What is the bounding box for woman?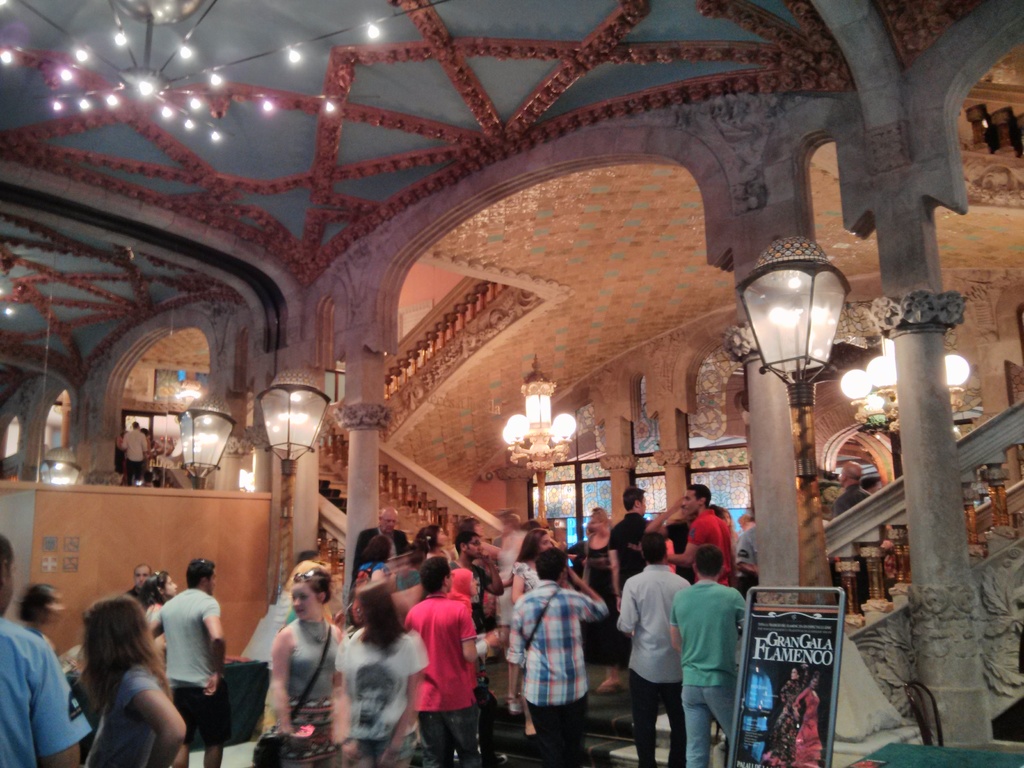
271,566,346,767.
